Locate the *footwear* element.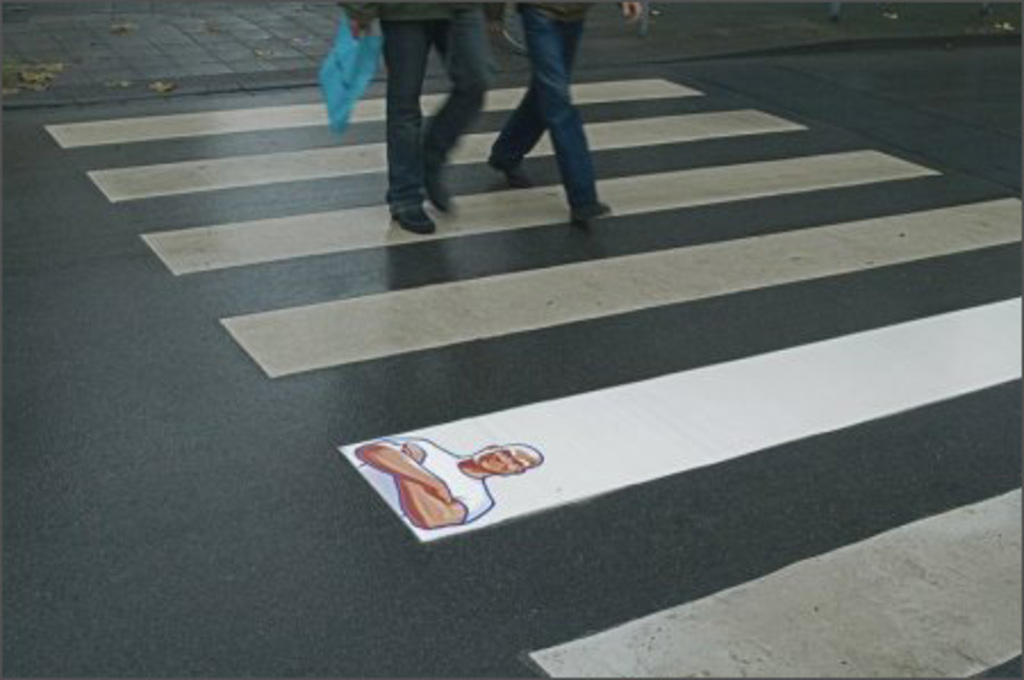
Element bbox: x1=573 y1=189 x2=617 y2=225.
